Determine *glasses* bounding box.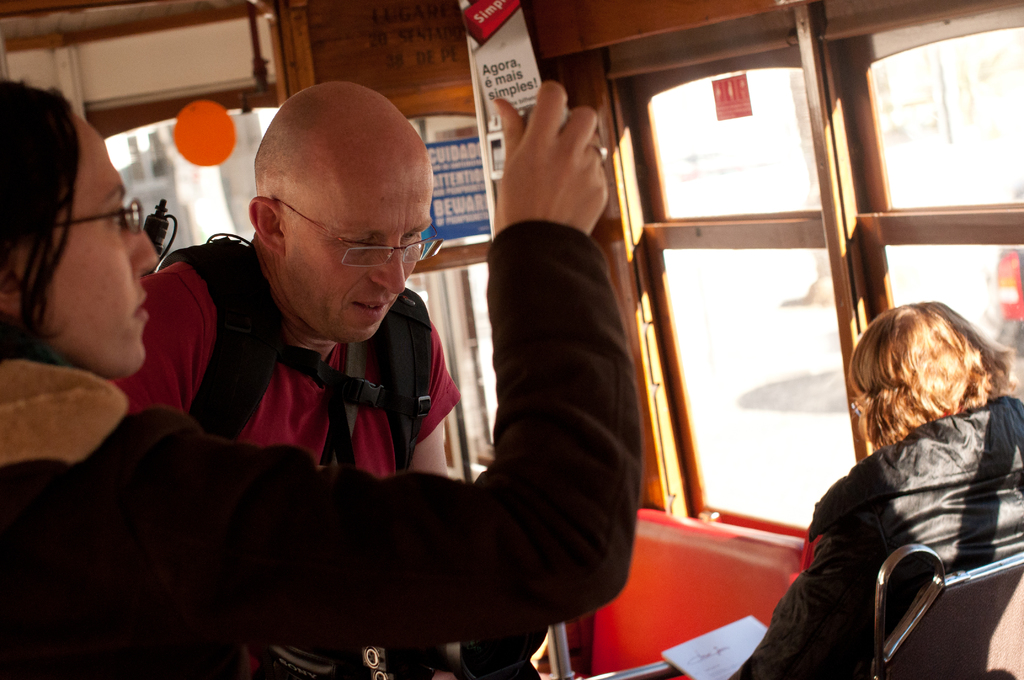
Determined: (851, 403, 866, 416).
